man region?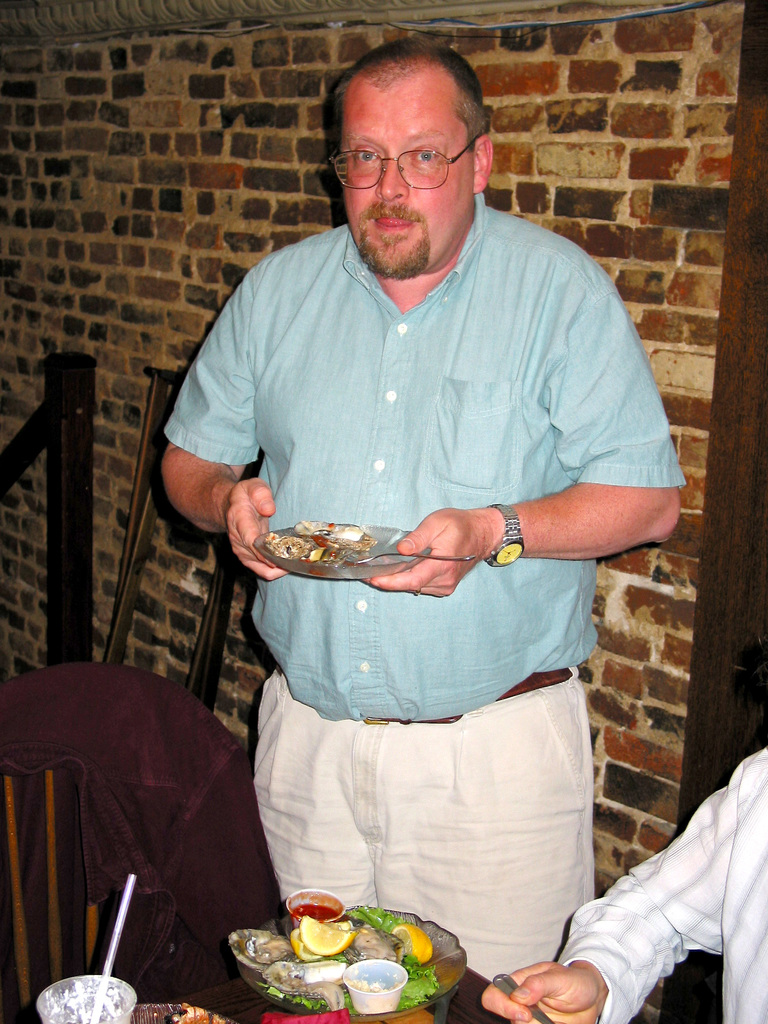
region(479, 732, 767, 1023)
